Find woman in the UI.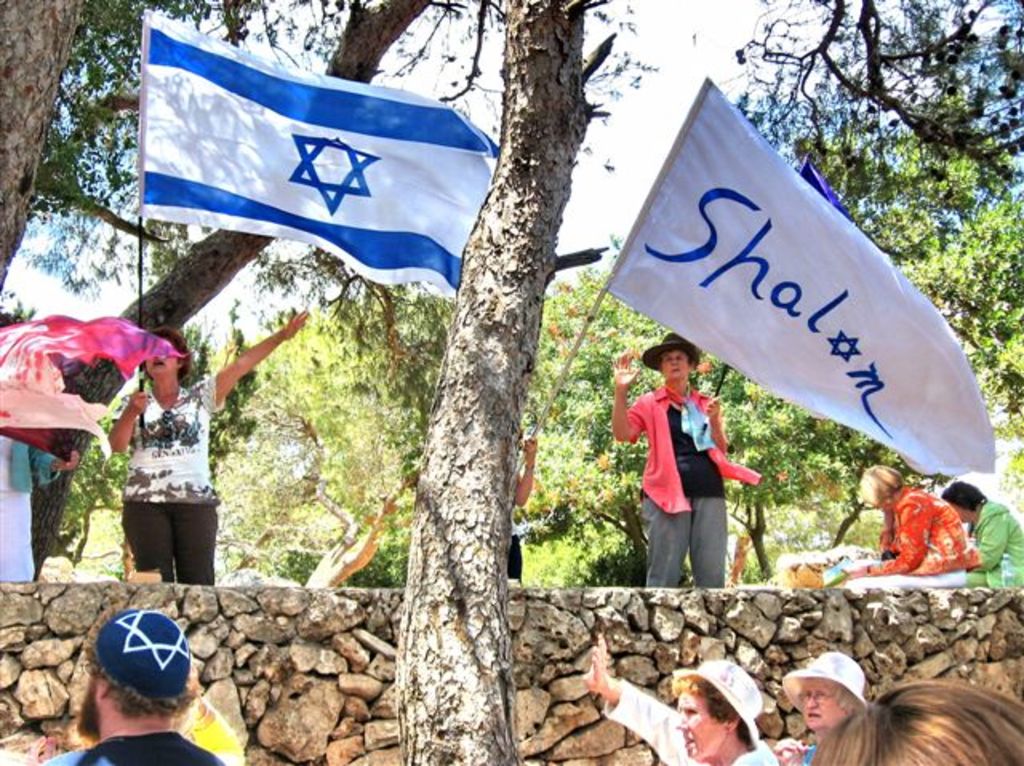
UI element at 77/299/269/609.
